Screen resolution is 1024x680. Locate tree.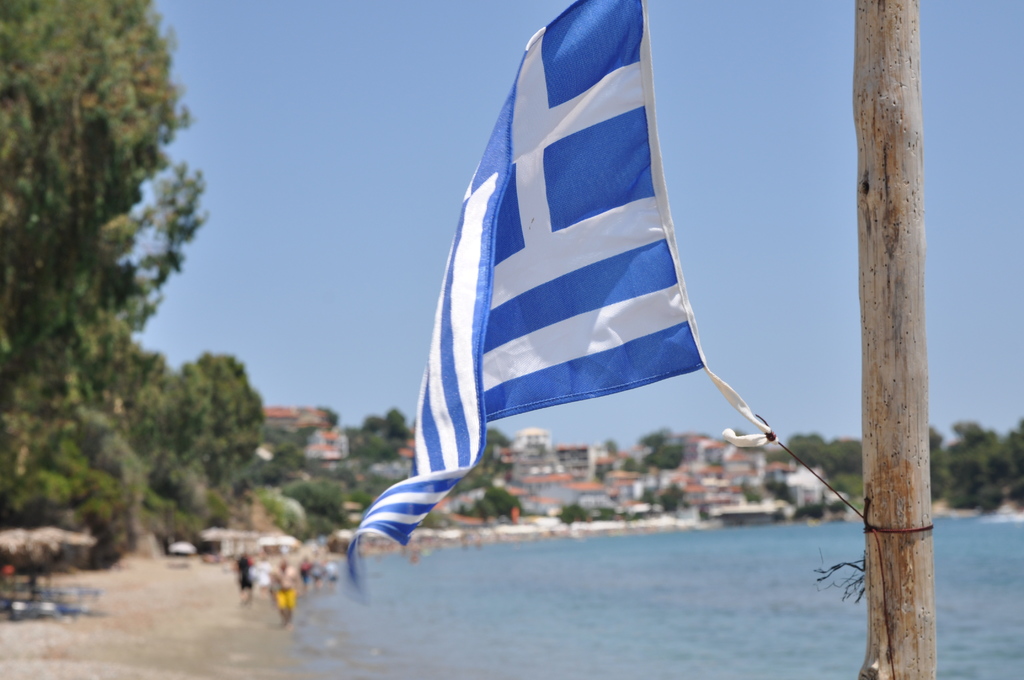
crop(1004, 432, 1023, 492).
